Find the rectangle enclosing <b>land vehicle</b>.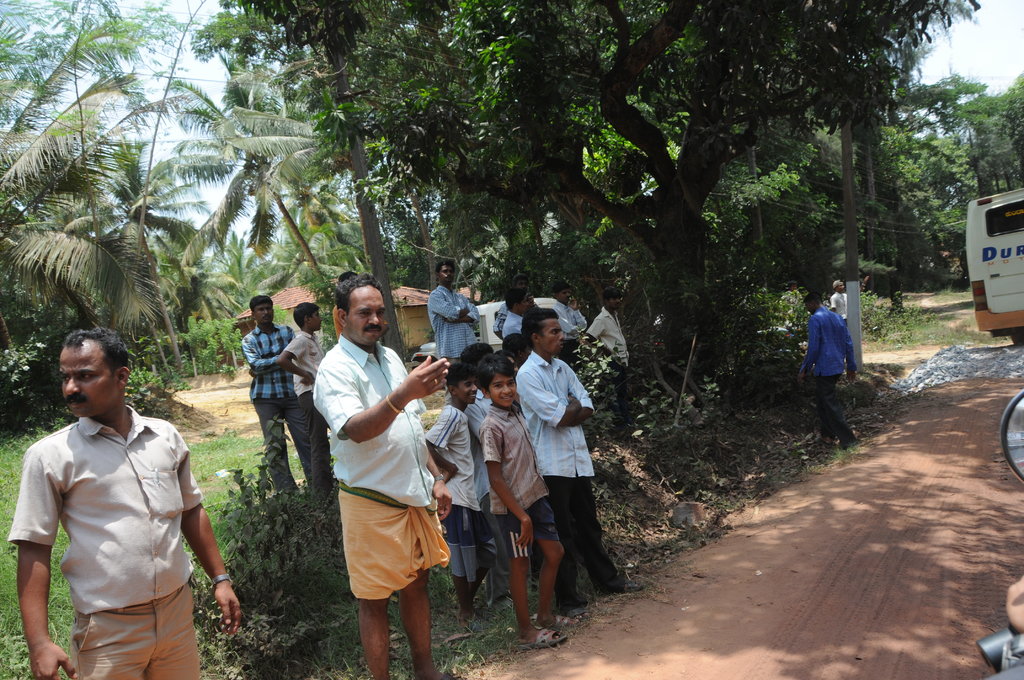
rect(973, 387, 1023, 679).
